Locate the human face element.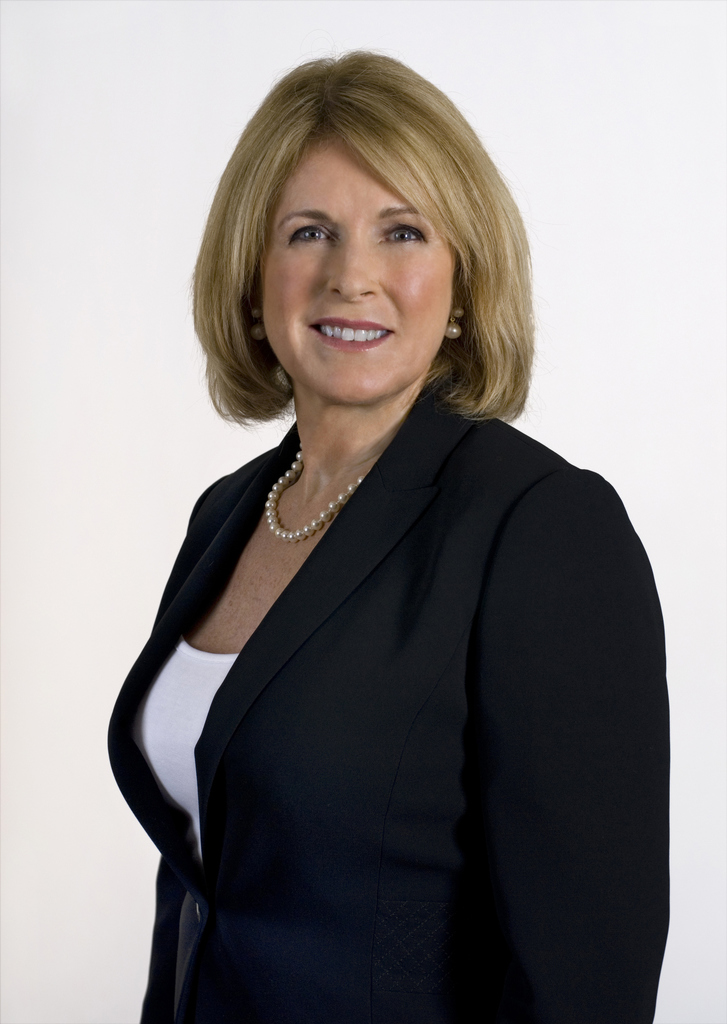
Element bbox: <bbox>242, 138, 476, 396</bbox>.
